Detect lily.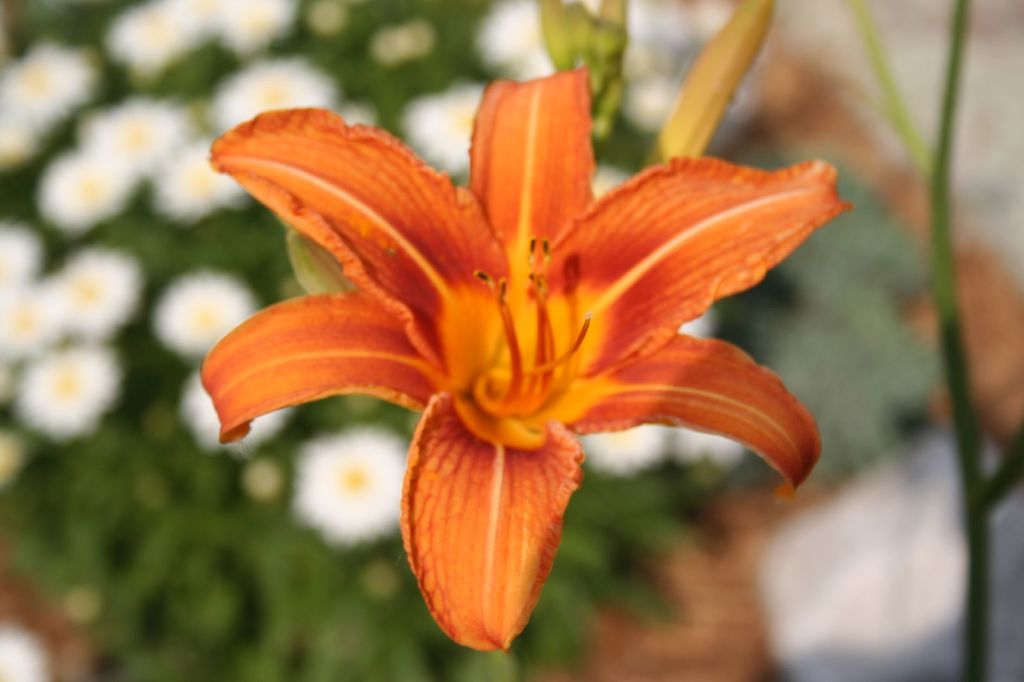
Detected at (197, 63, 856, 654).
